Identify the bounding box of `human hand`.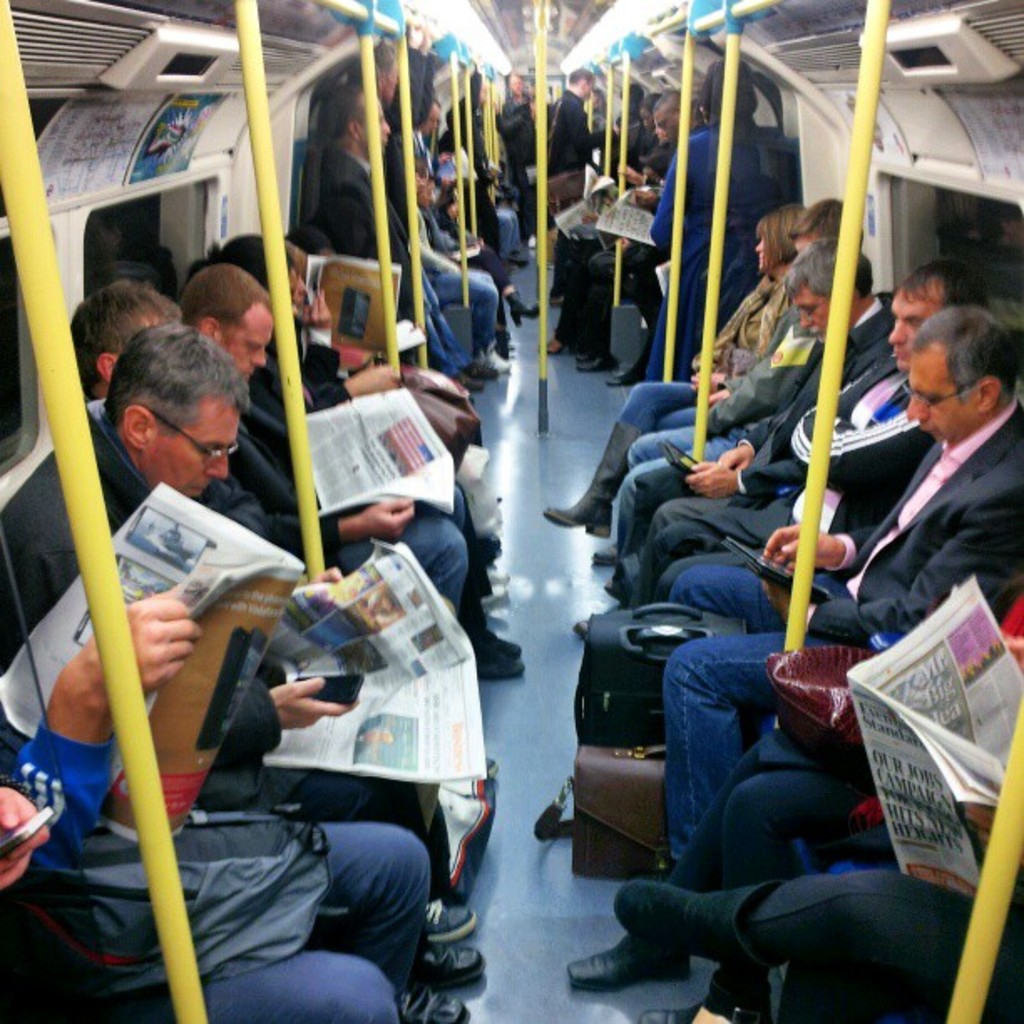
{"left": 716, "top": 443, "right": 755, "bottom": 472}.
